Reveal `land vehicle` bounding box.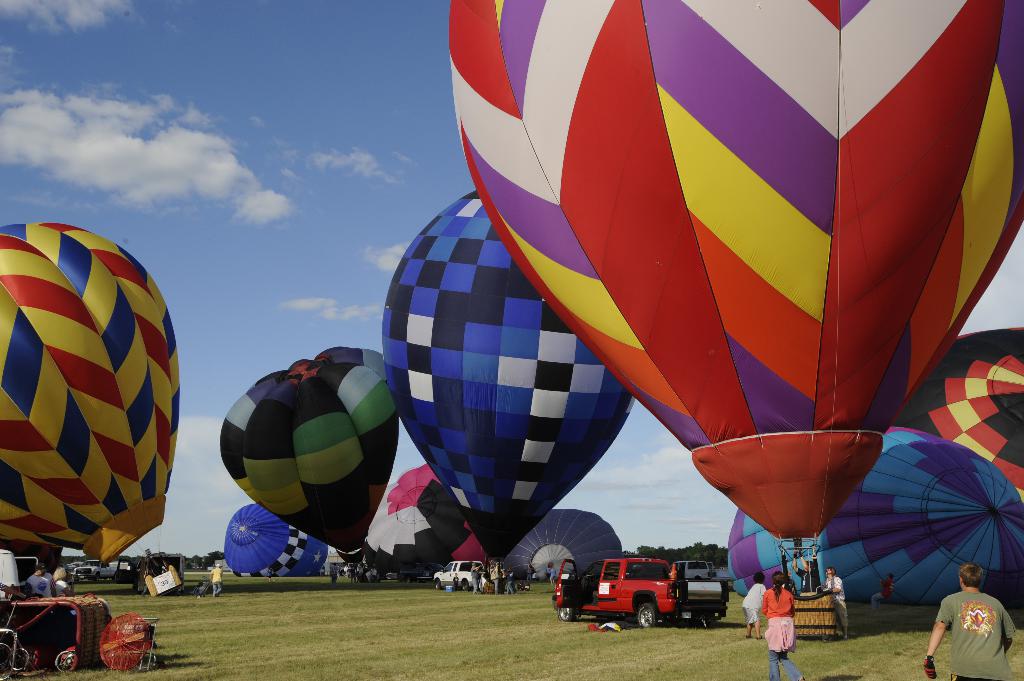
Revealed: box(74, 559, 118, 582).
